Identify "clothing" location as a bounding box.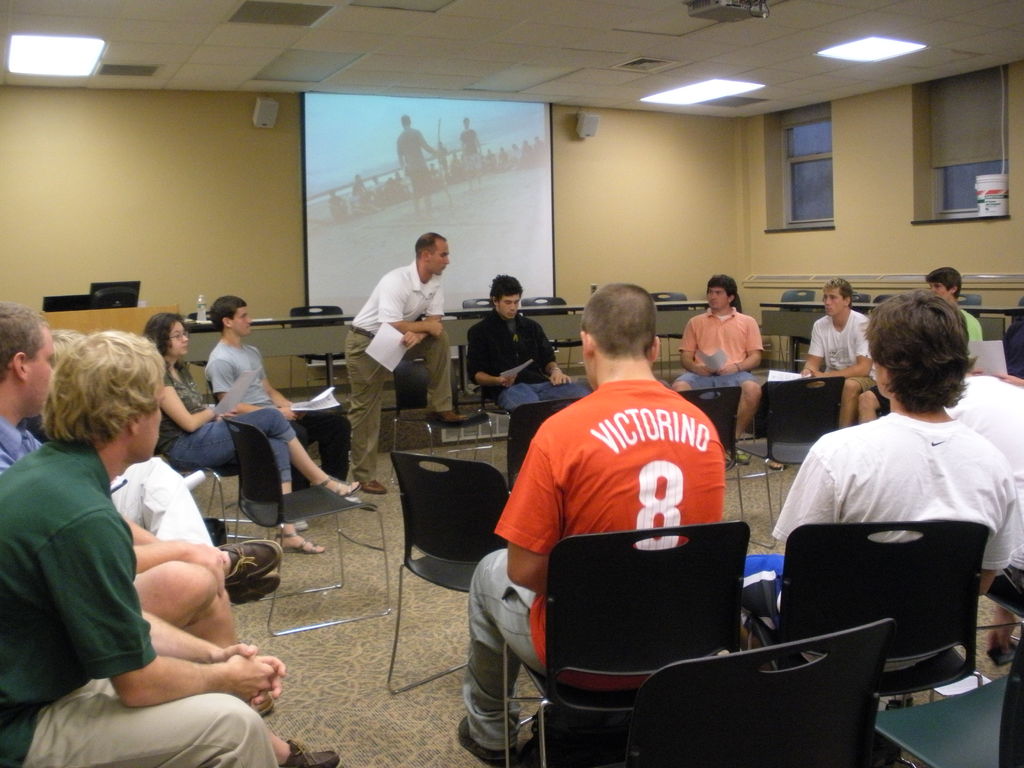
[203, 339, 354, 504].
